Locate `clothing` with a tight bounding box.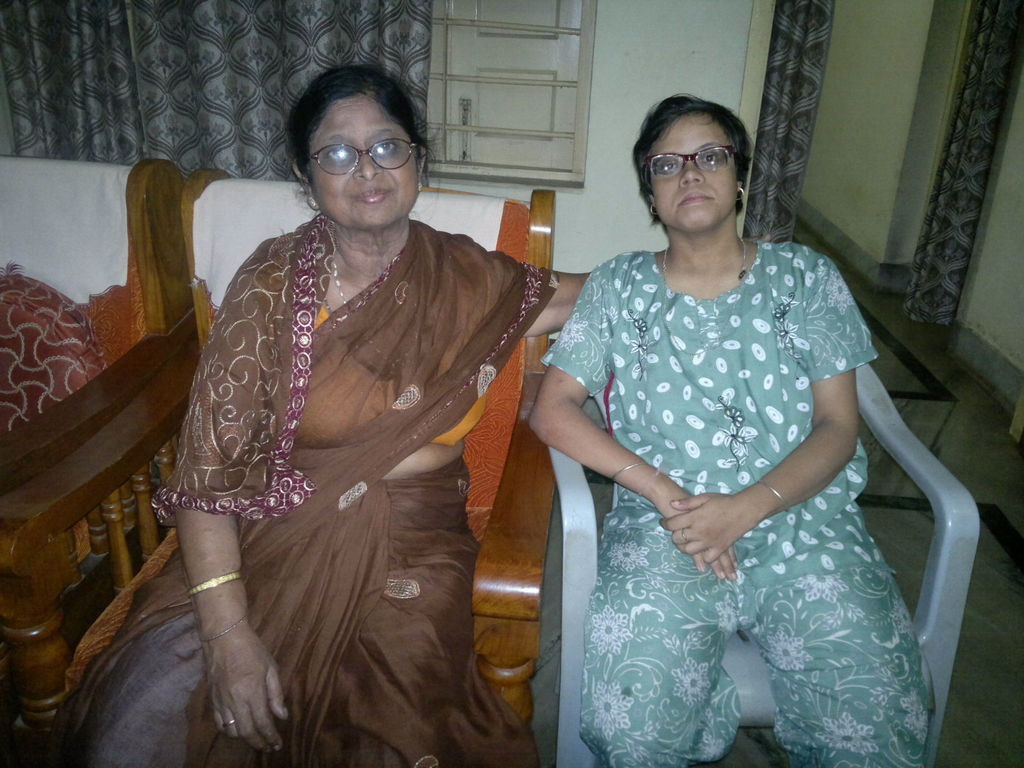
(149, 213, 557, 767).
